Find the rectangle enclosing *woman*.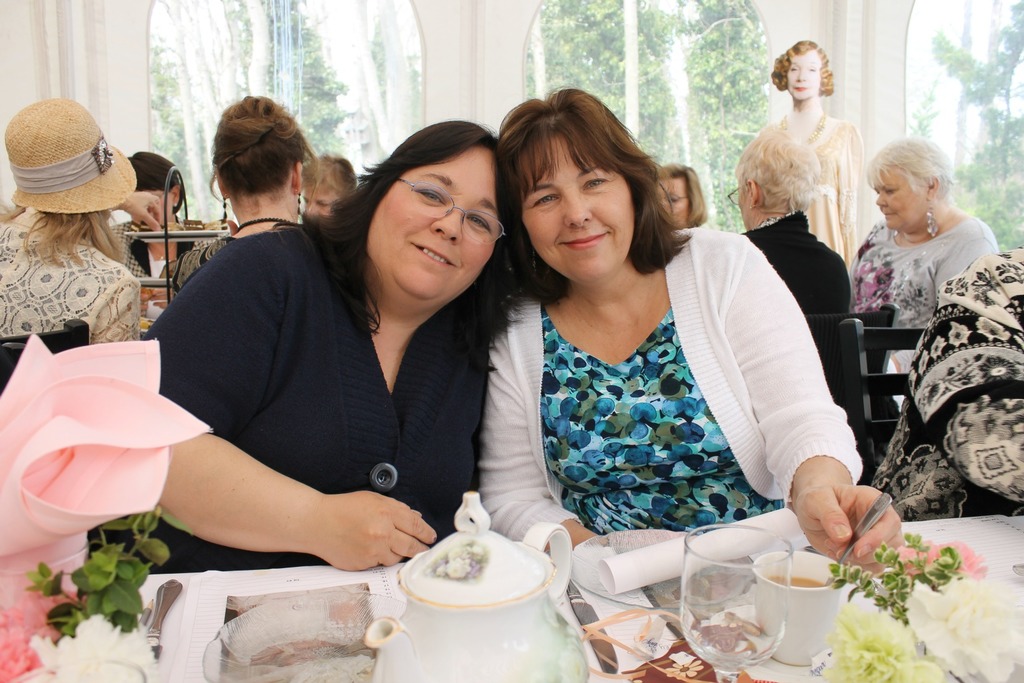
x1=852, y1=135, x2=997, y2=372.
